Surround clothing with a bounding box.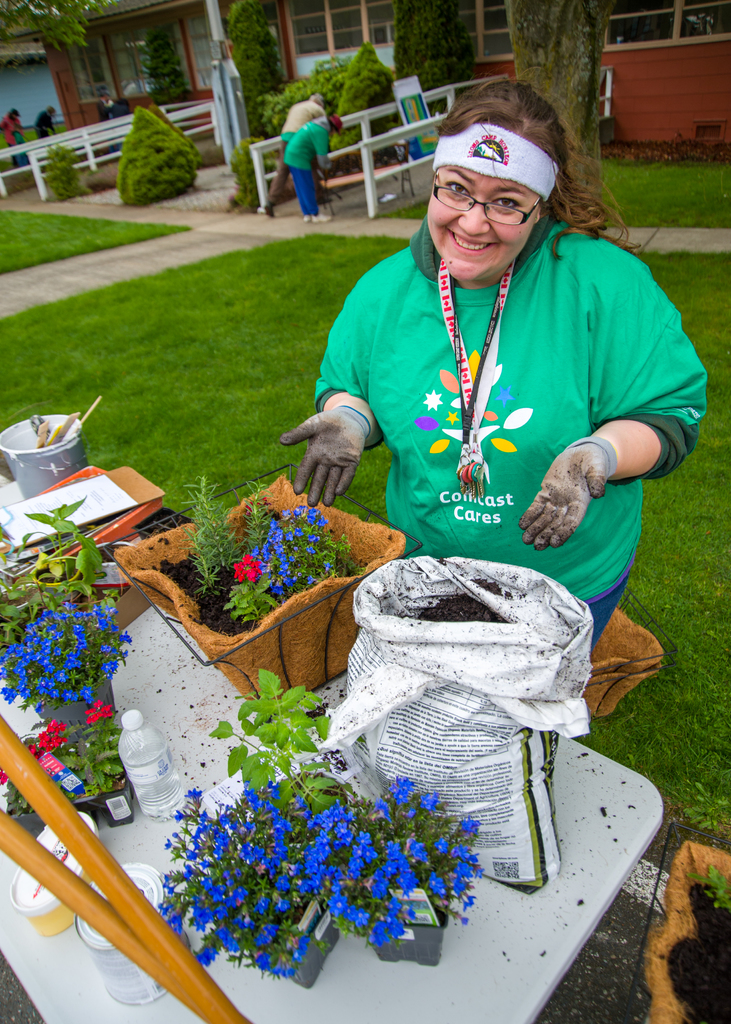
left=31, top=108, right=55, bottom=139.
